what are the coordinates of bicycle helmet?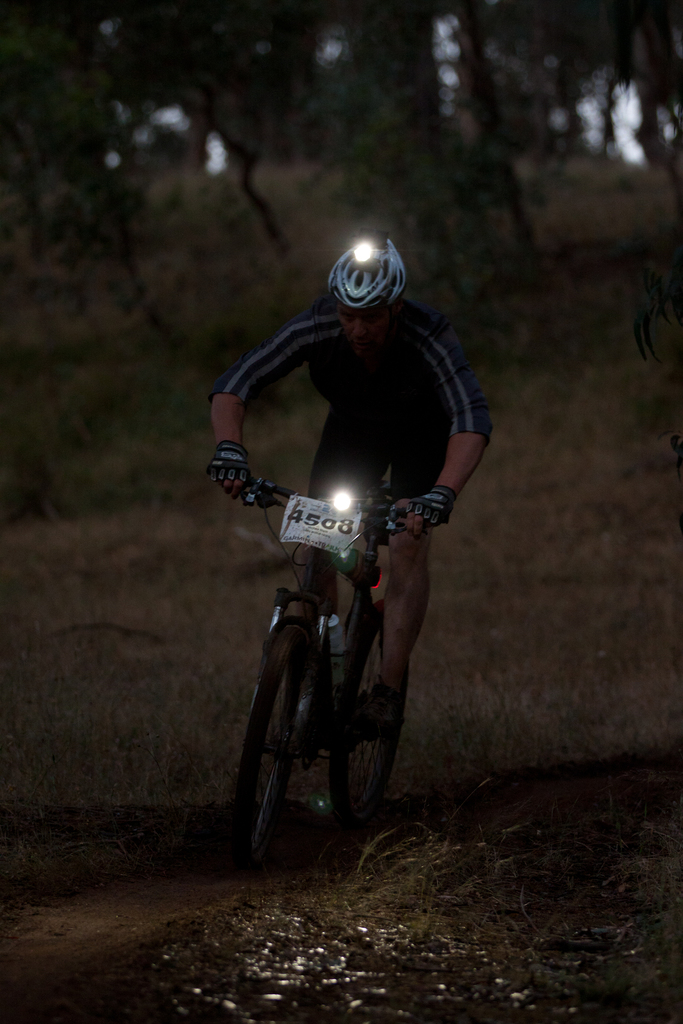
(329, 224, 407, 343).
